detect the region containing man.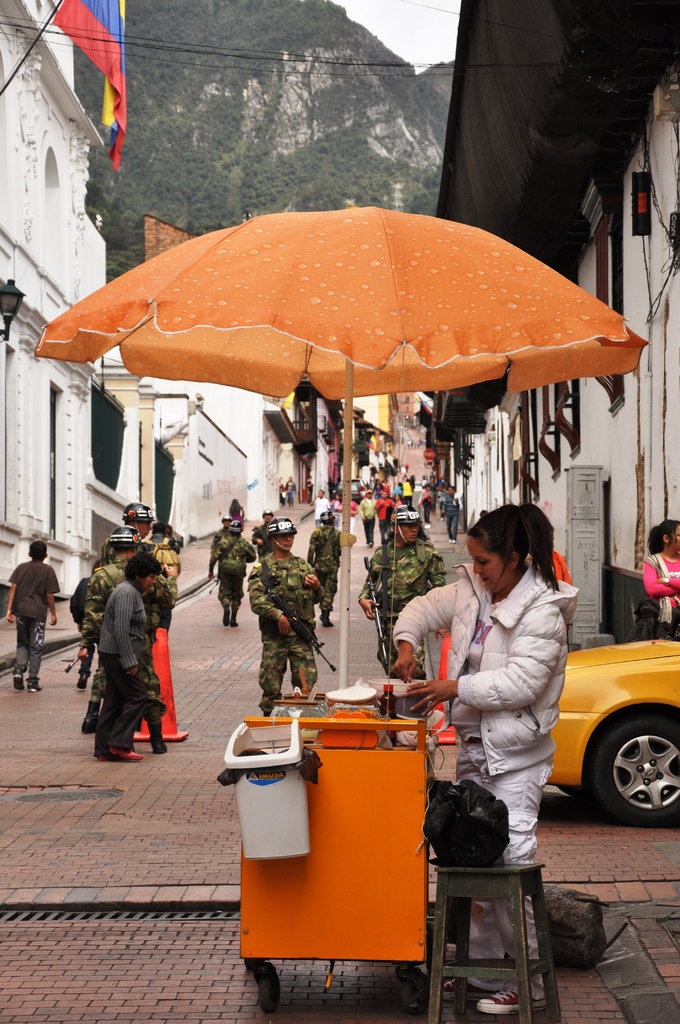
BBox(77, 534, 168, 751).
